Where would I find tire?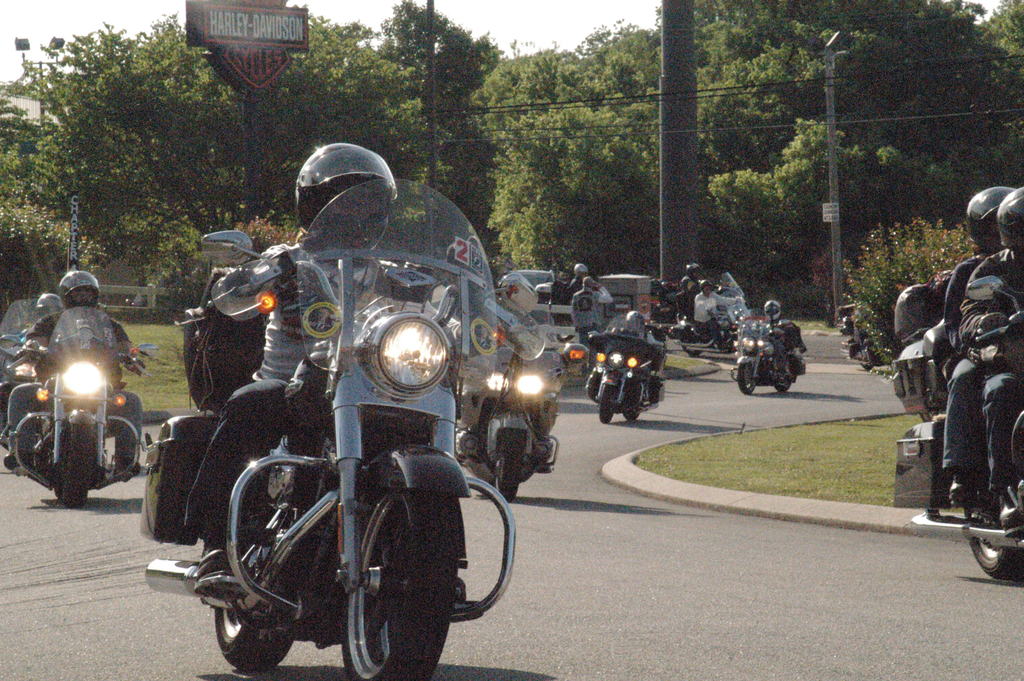
At 40:430:65:502.
